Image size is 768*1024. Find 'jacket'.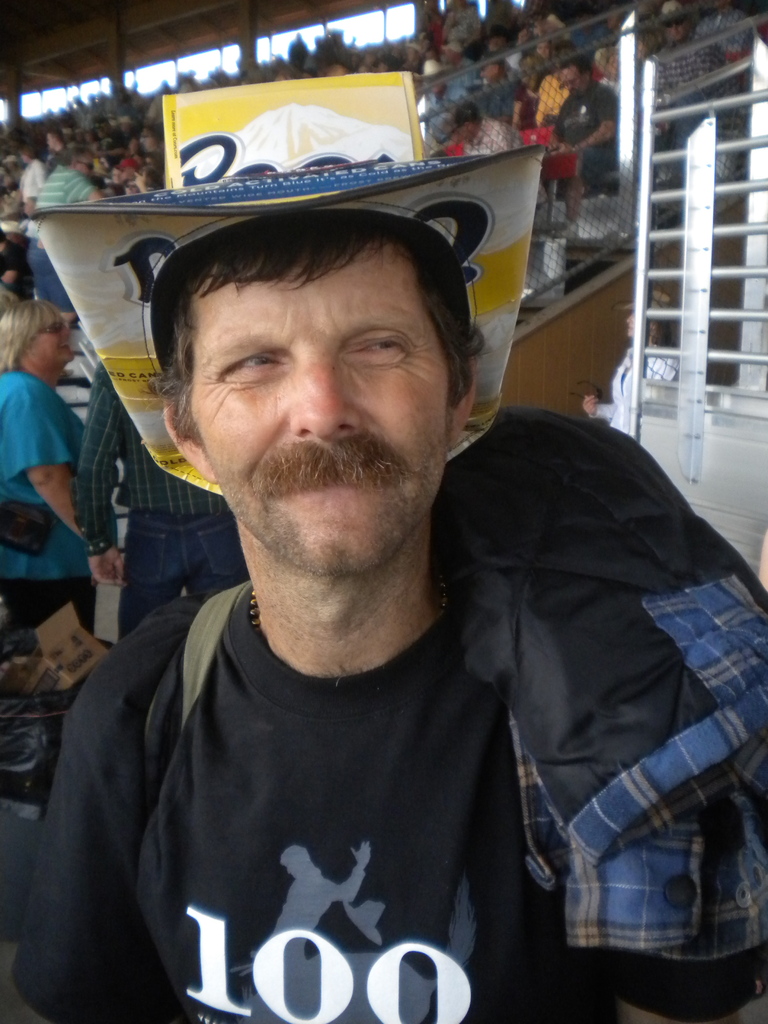
x1=435 y1=403 x2=767 y2=1018.
